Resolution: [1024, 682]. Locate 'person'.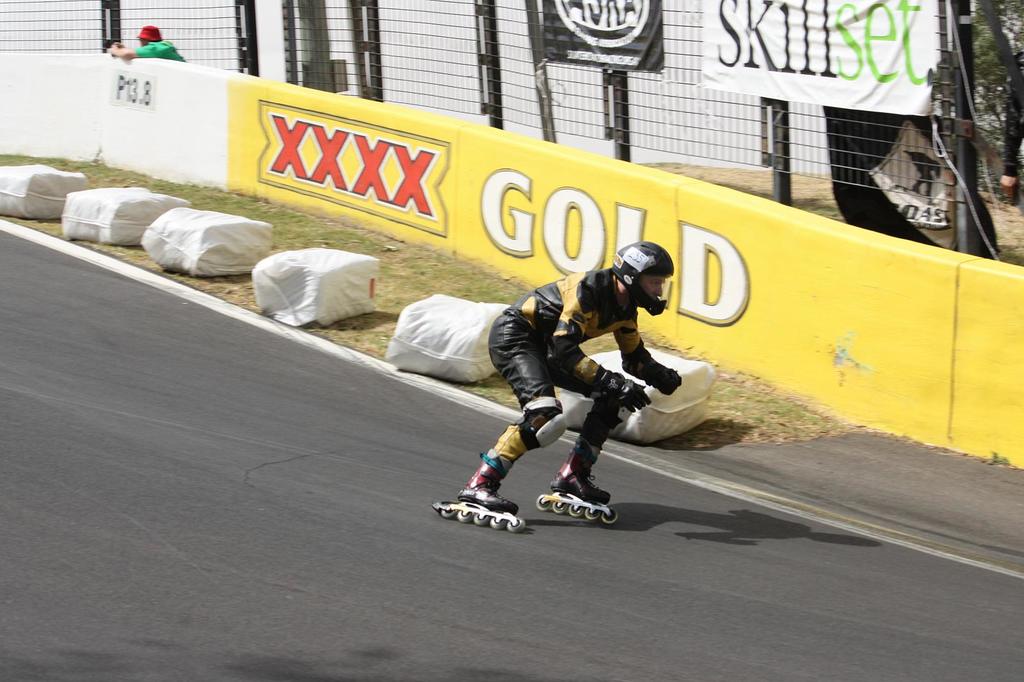
454,249,691,530.
